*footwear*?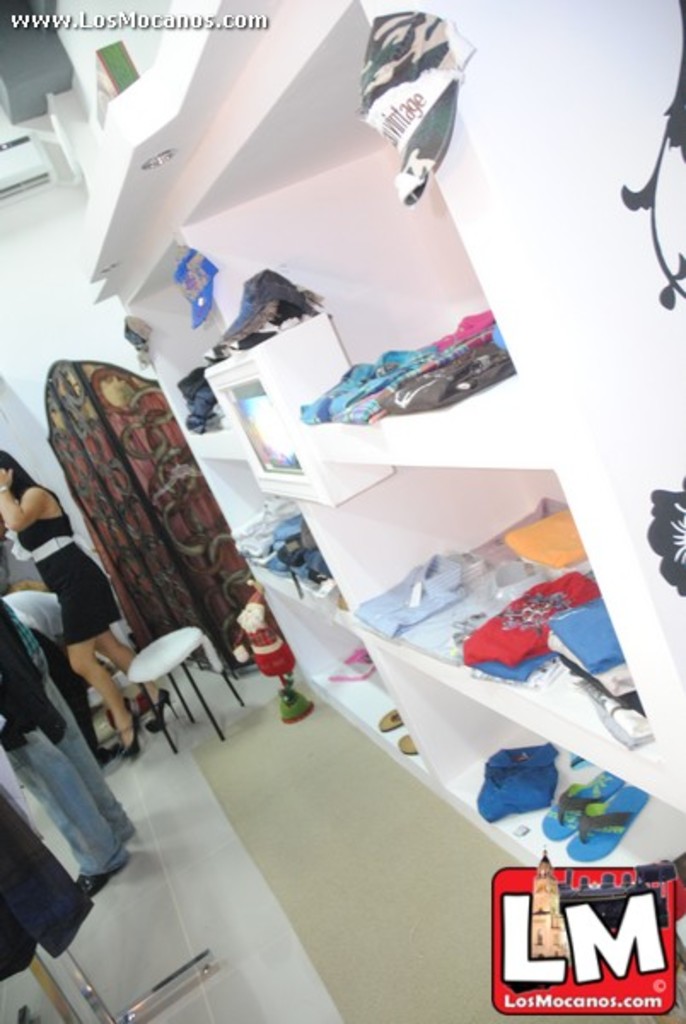
[left=123, top=713, right=142, bottom=759]
